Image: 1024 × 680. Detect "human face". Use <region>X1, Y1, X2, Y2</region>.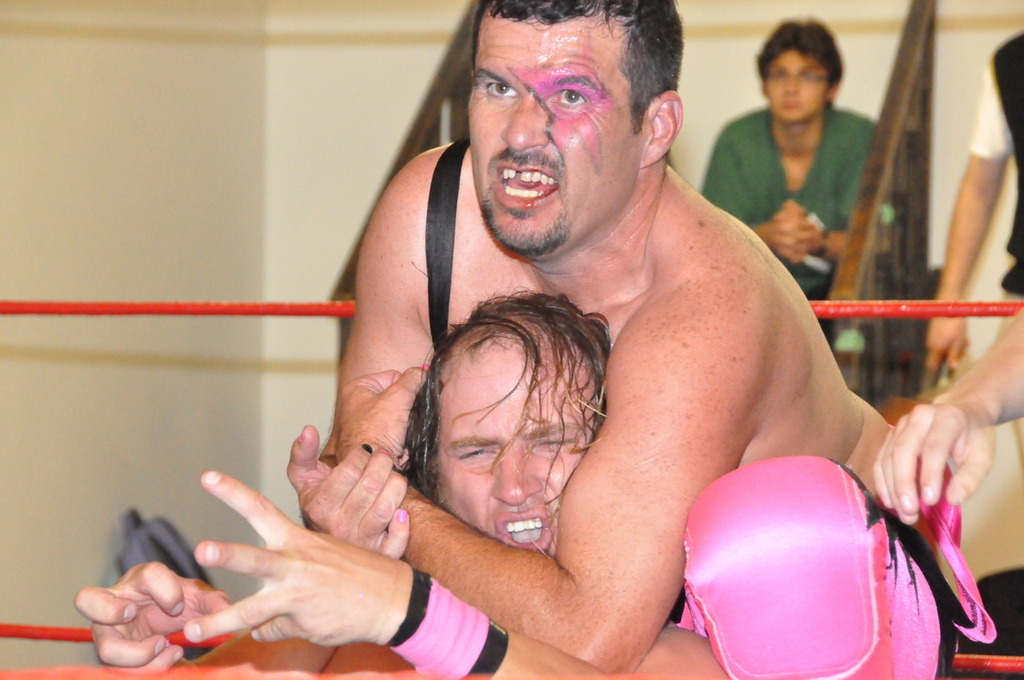
<region>470, 12, 649, 245</region>.
